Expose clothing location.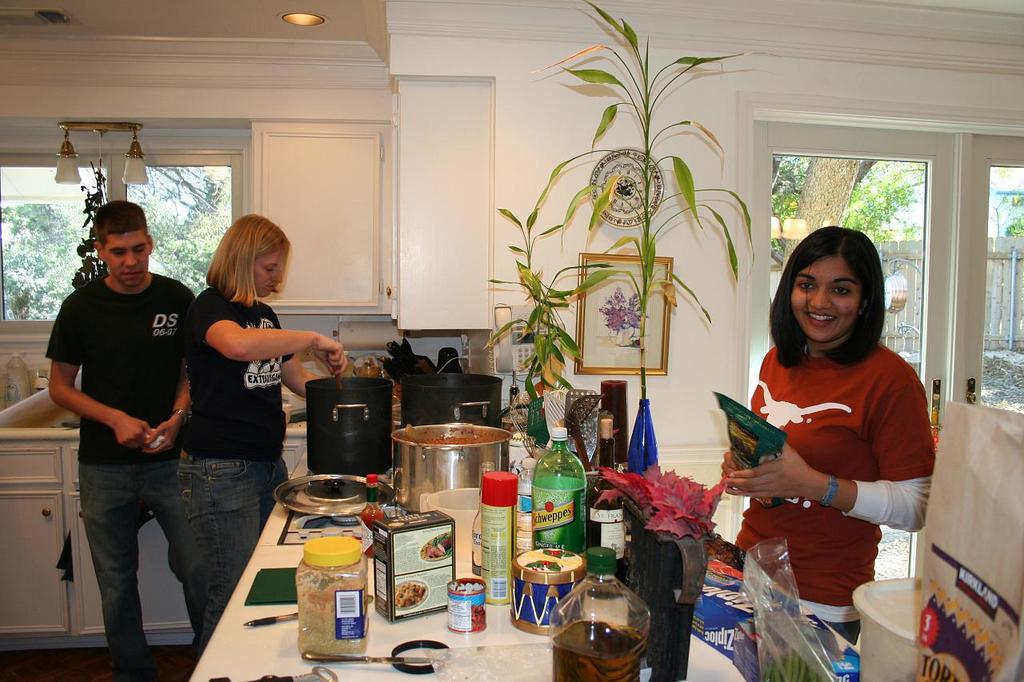
Exposed at select_region(726, 312, 930, 603).
